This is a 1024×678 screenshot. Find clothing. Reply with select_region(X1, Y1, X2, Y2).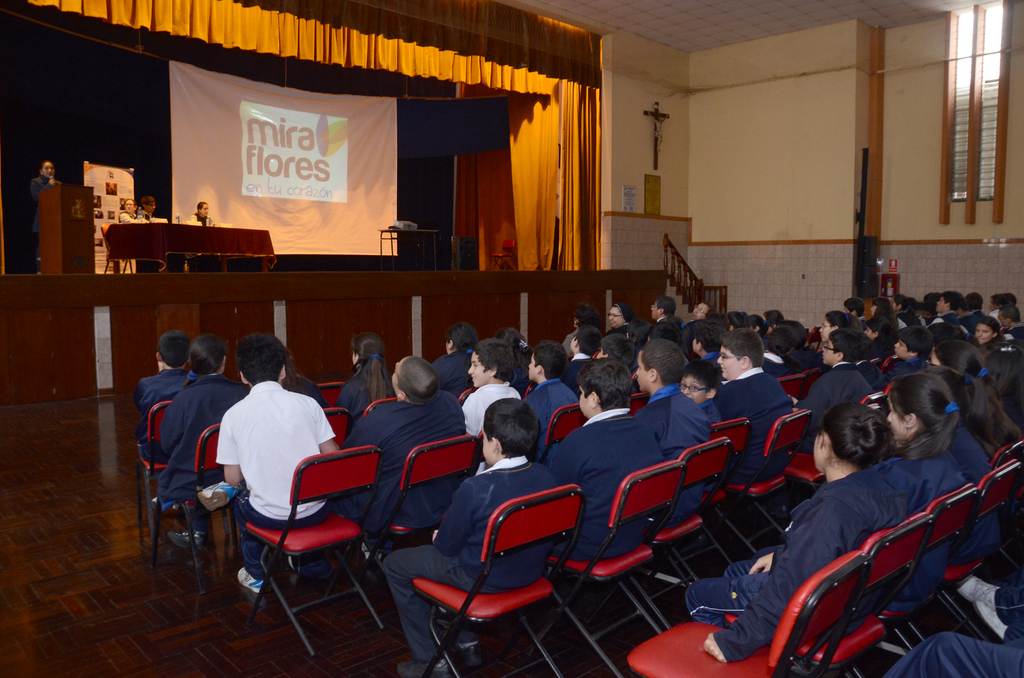
select_region(947, 421, 1018, 567).
